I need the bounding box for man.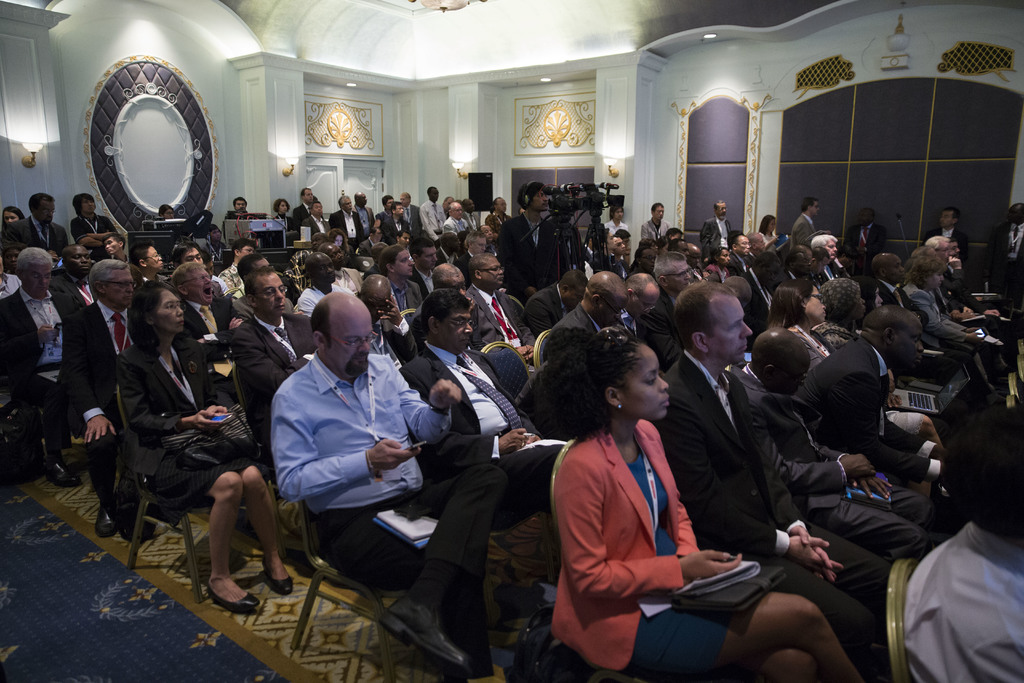
Here it is: (left=491, top=181, right=559, bottom=308).
